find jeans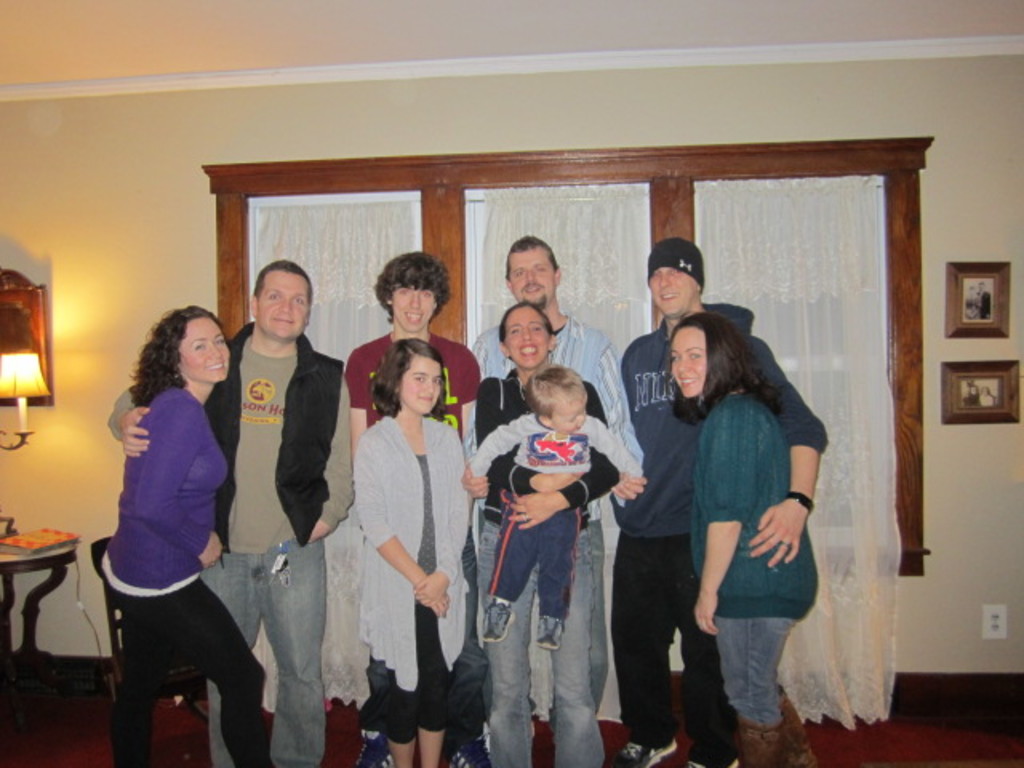
crop(443, 528, 488, 746)
